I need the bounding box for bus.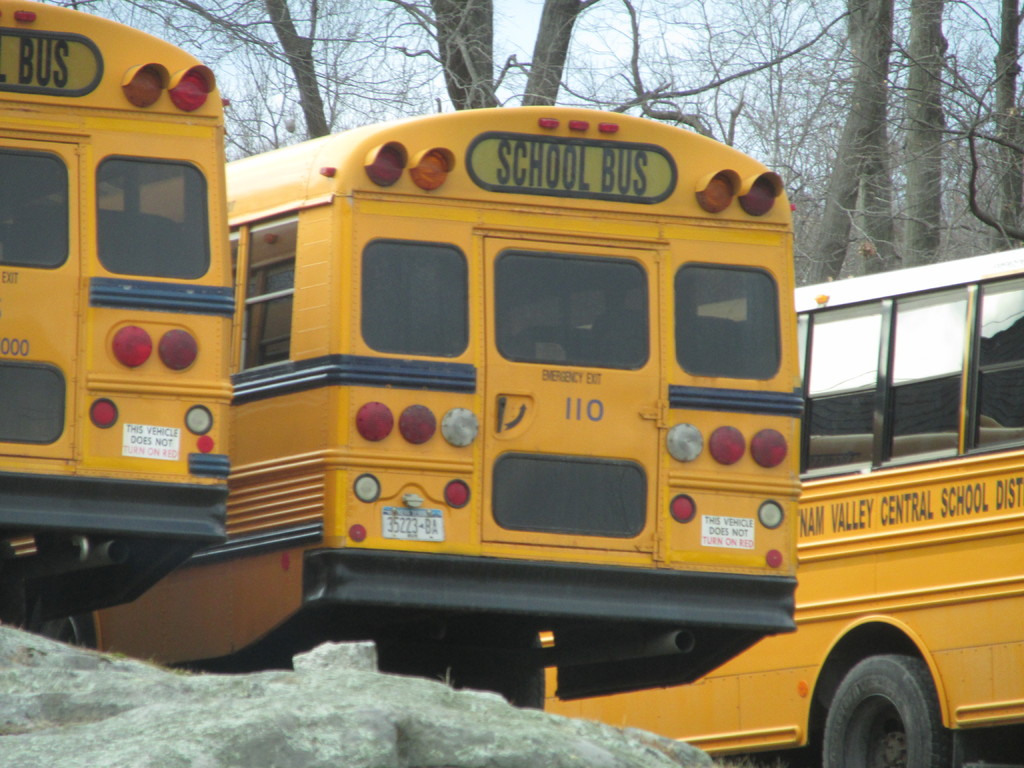
Here it is: Rect(0, 0, 234, 630).
